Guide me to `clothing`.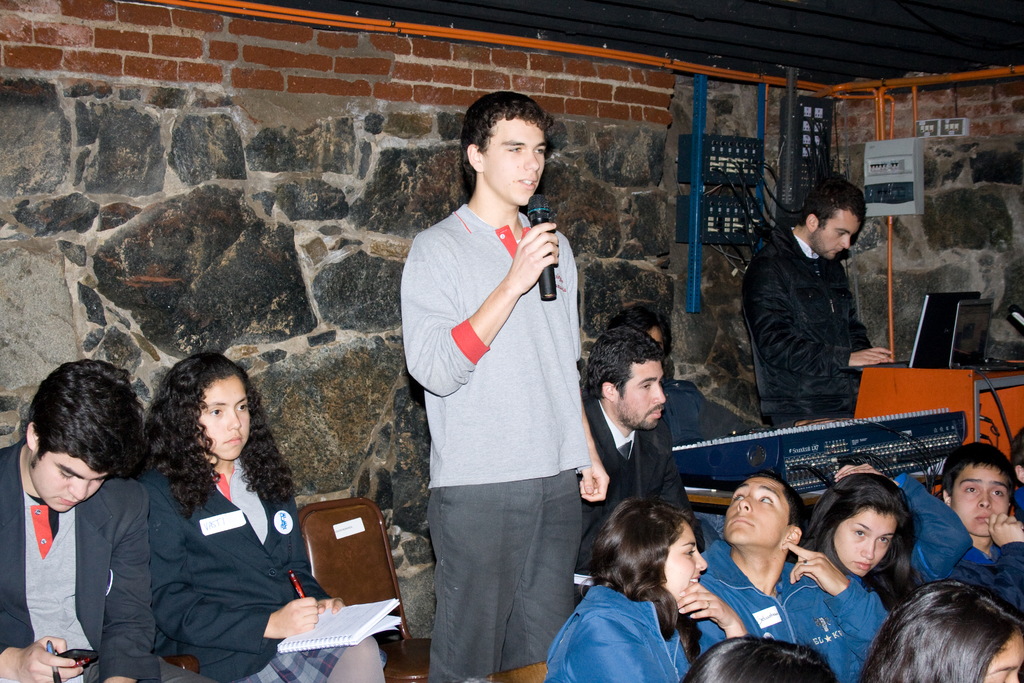
Guidance: 945 529 1023 620.
